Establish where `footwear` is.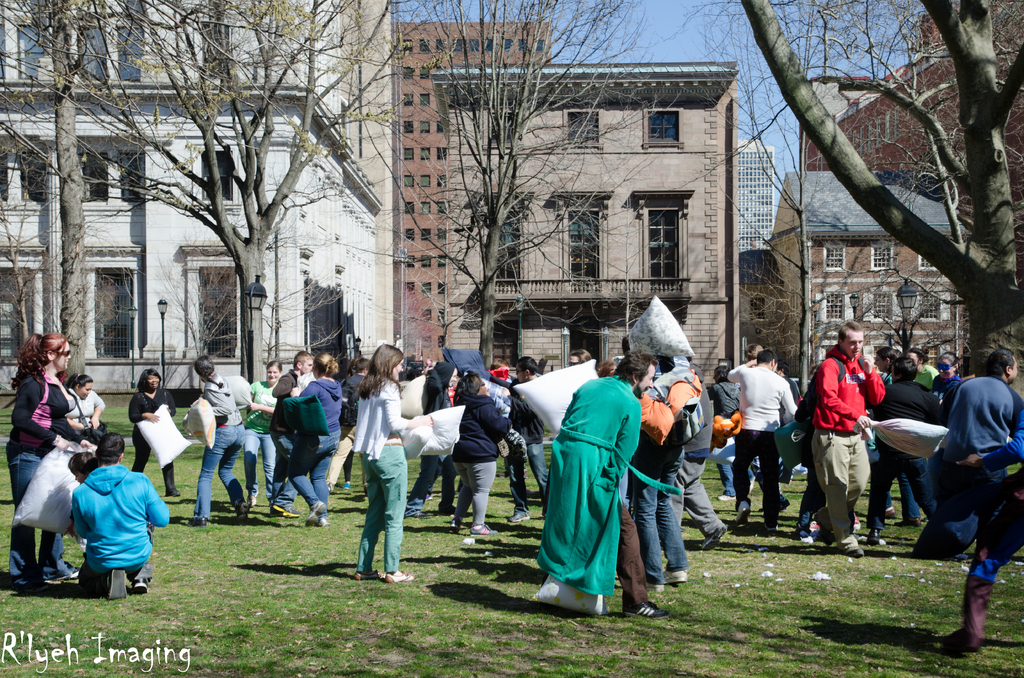
Established at bbox=[504, 512, 526, 523].
